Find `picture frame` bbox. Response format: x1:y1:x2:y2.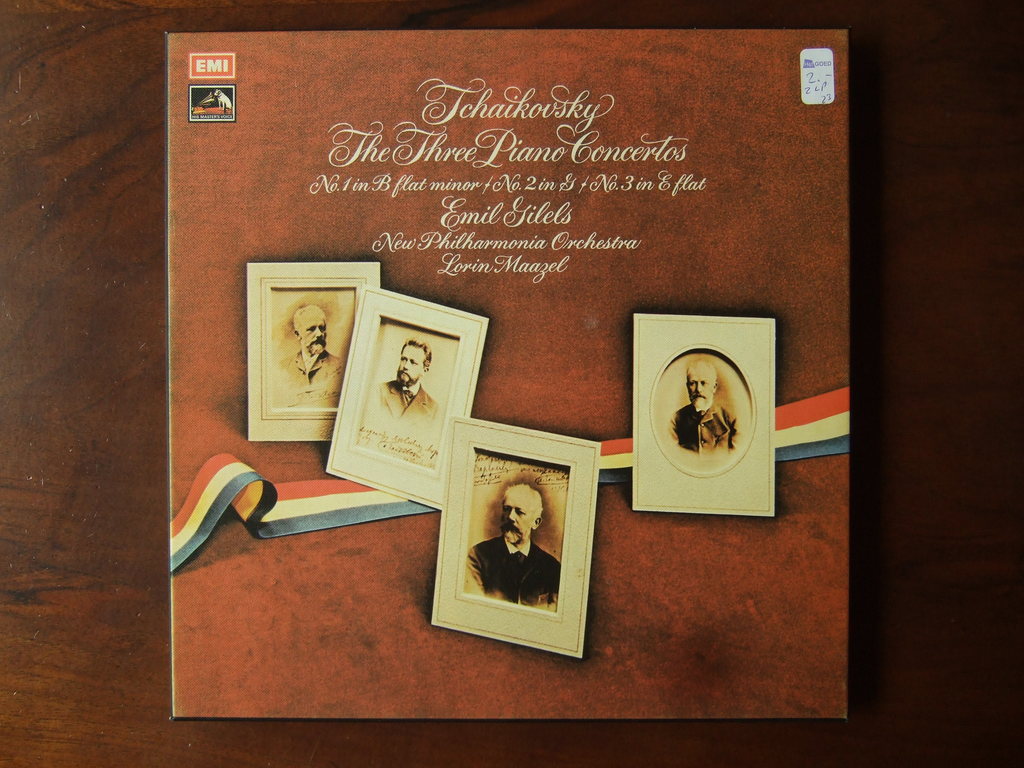
324:282:492:512.
